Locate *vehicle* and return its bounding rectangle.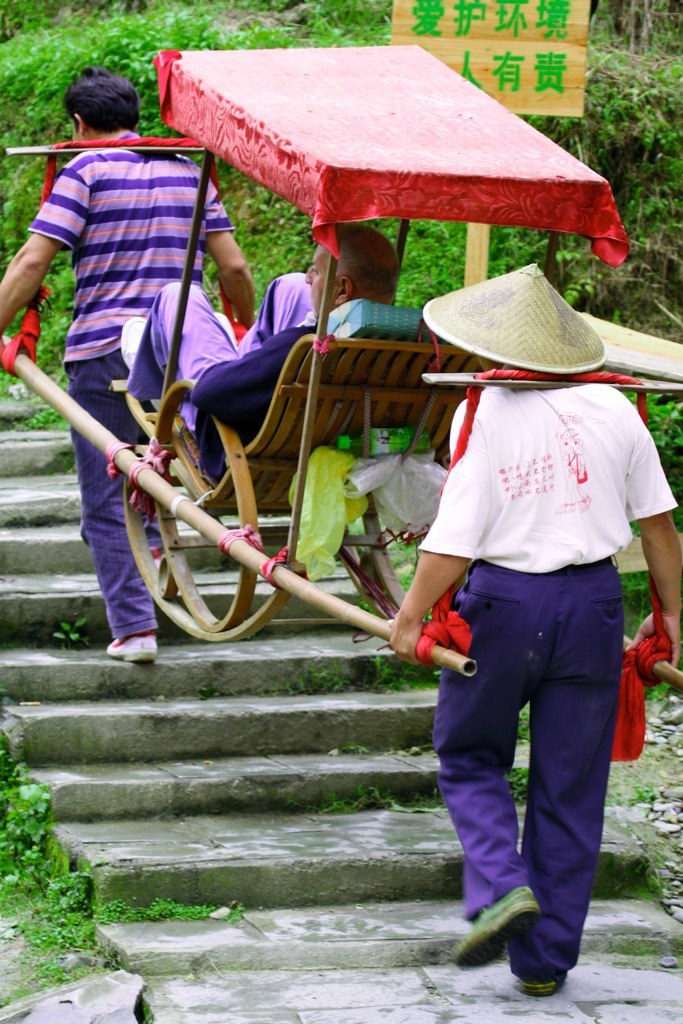
l=0, t=40, r=682, b=687.
